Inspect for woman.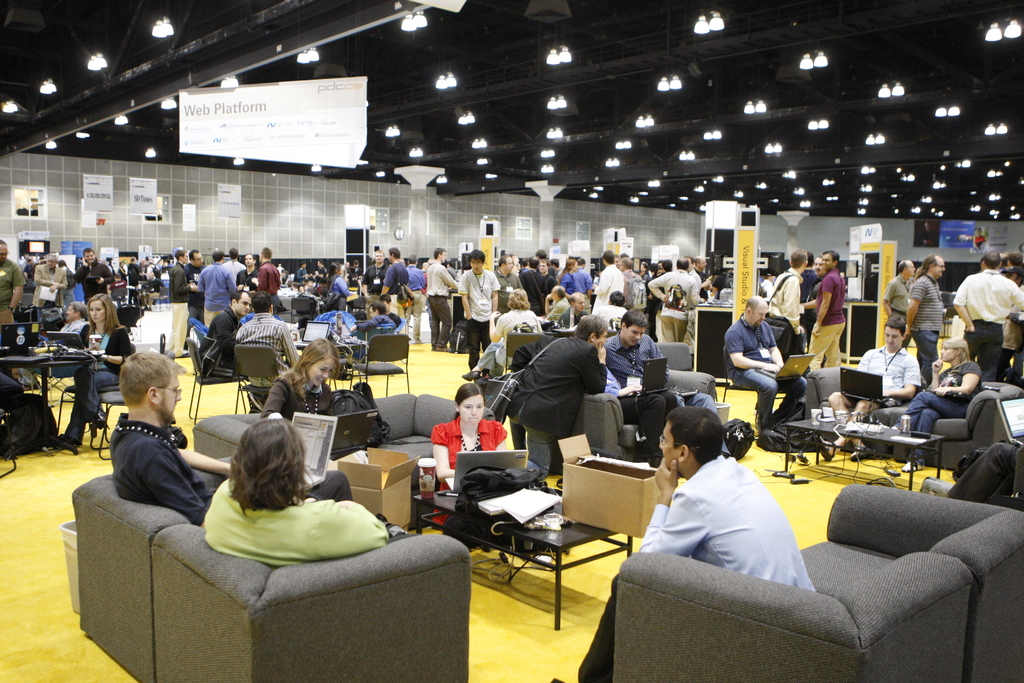
Inspection: {"x1": 888, "y1": 334, "x2": 979, "y2": 475}.
